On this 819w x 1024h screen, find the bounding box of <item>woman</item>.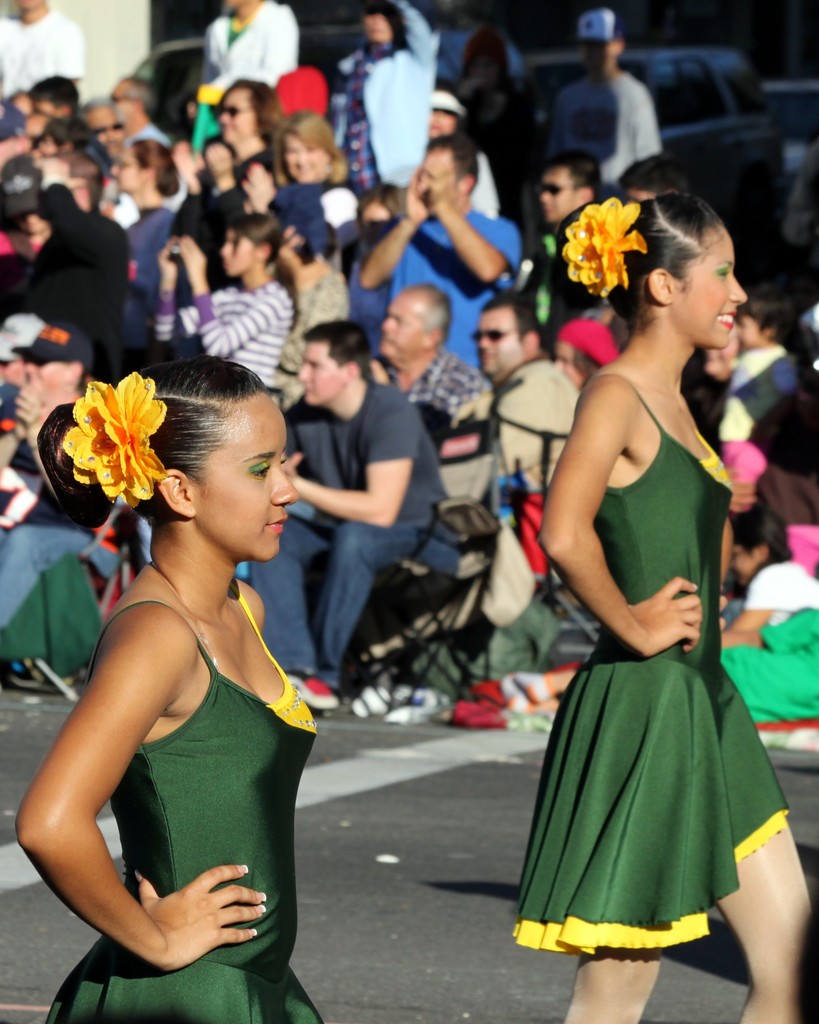
Bounding box: (501,186,818,1022).
